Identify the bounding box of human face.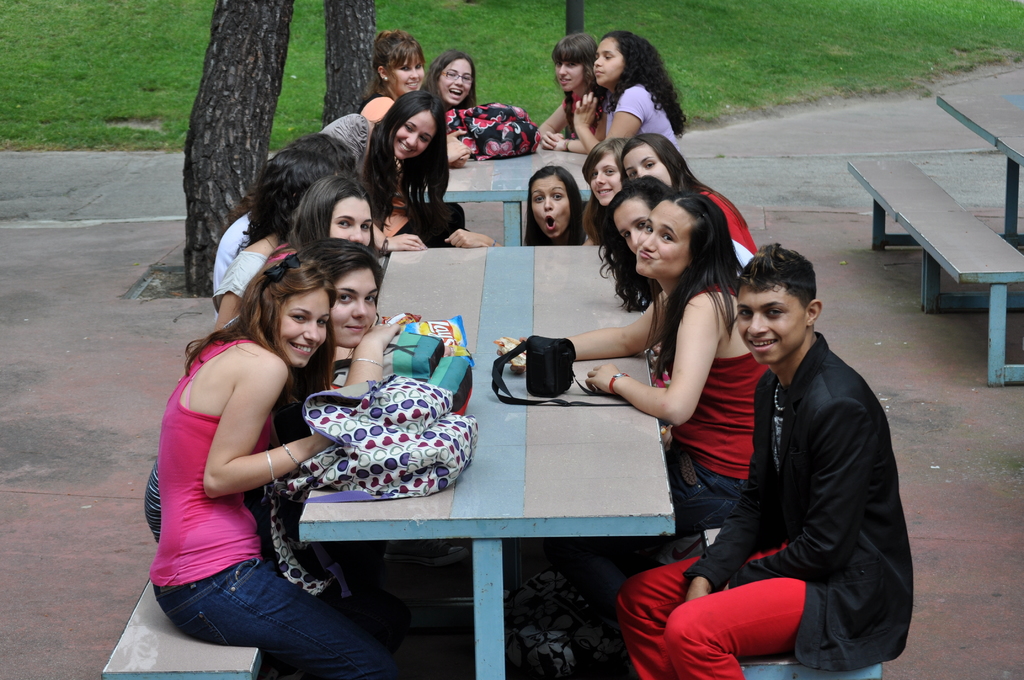
bbox(586, 150, 620, 204).
